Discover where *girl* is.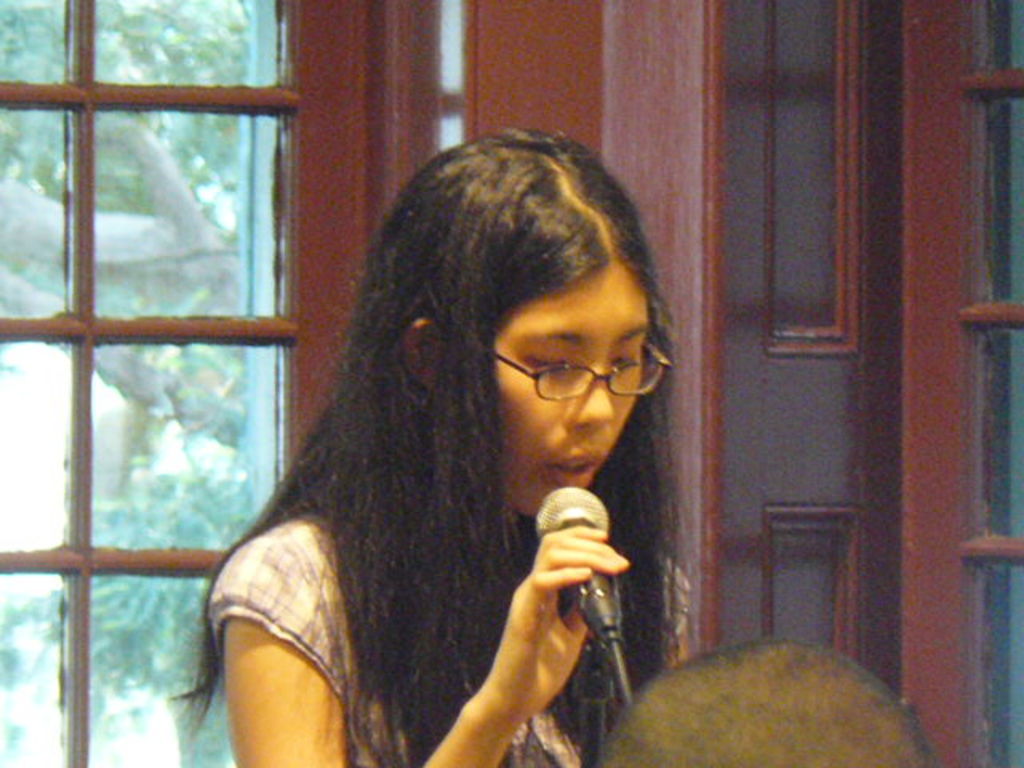
Discovered at box=[166, 122, 686, 766].
